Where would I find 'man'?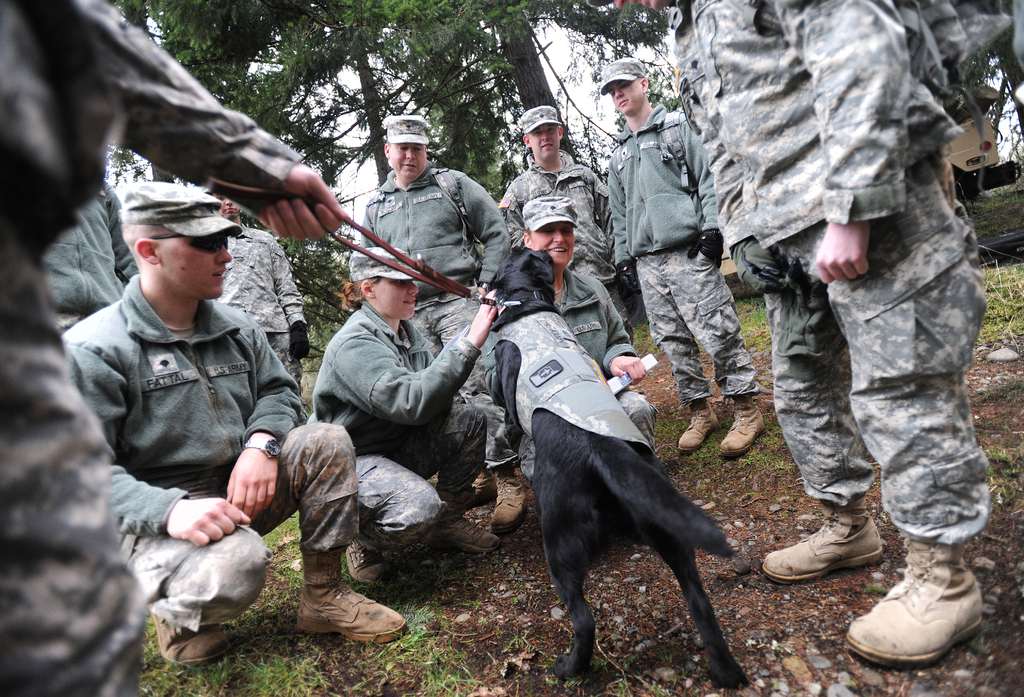
At {"left": 356, "top": 117, "right": 514, "bottom": 537}.
